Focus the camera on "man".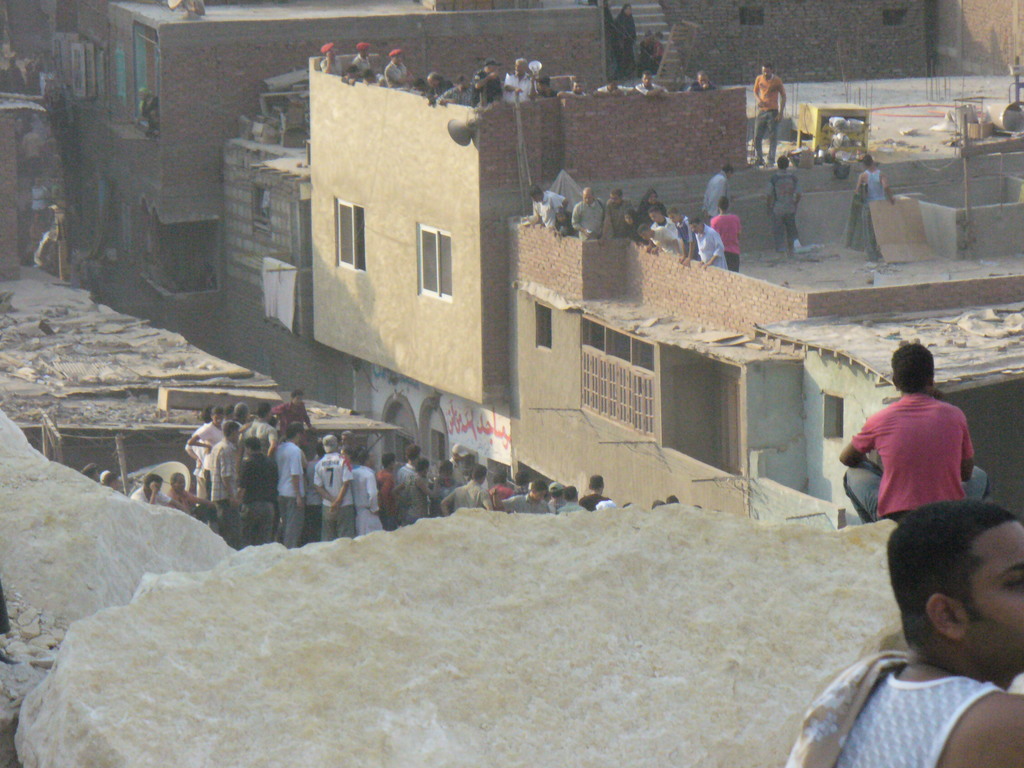
Focus region: select_region(852, 340, 991, 515).
